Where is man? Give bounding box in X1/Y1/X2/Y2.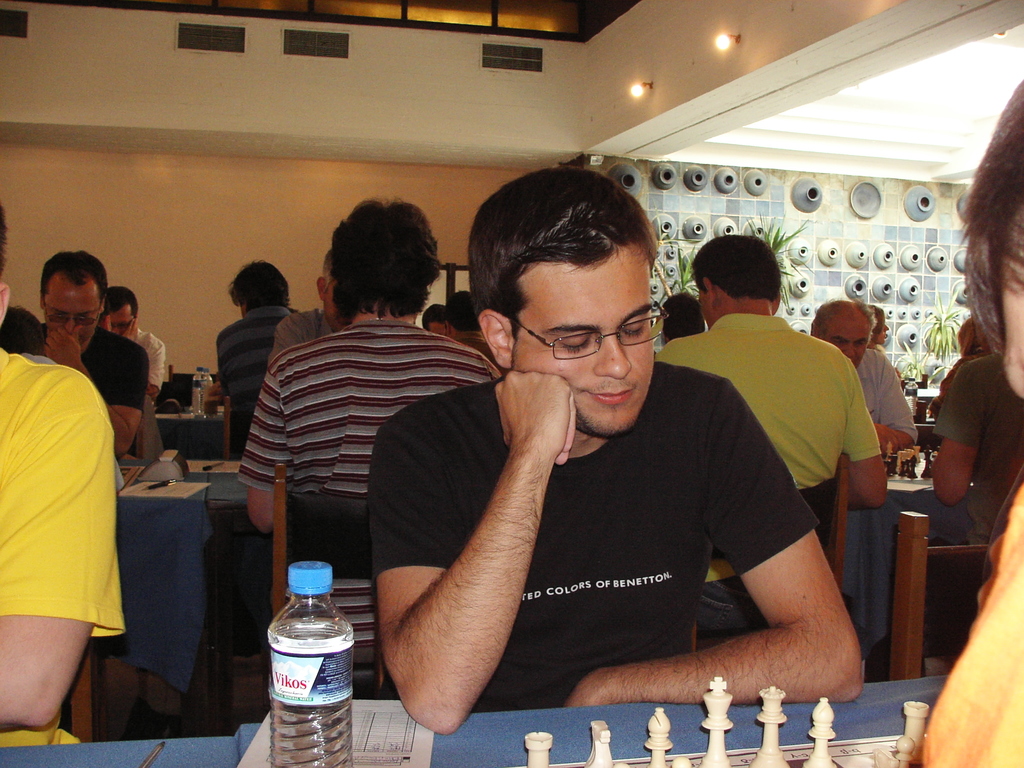
318/188/886/748.
